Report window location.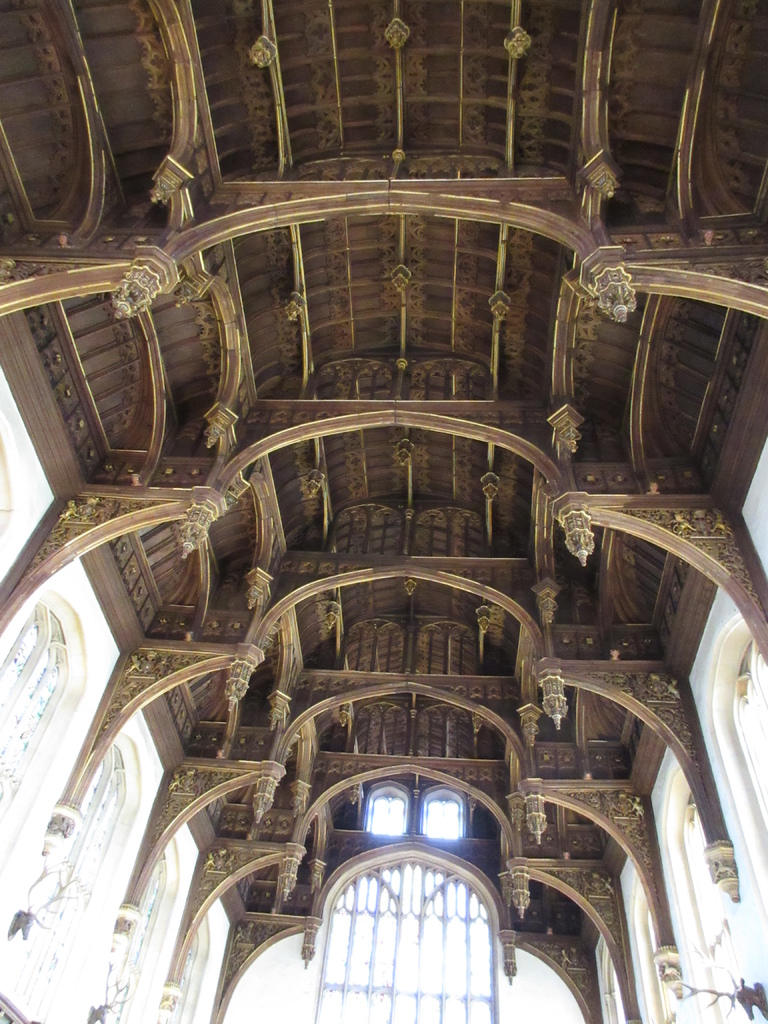
Report: x1=667, y1=756, x2=719, y2=966.
